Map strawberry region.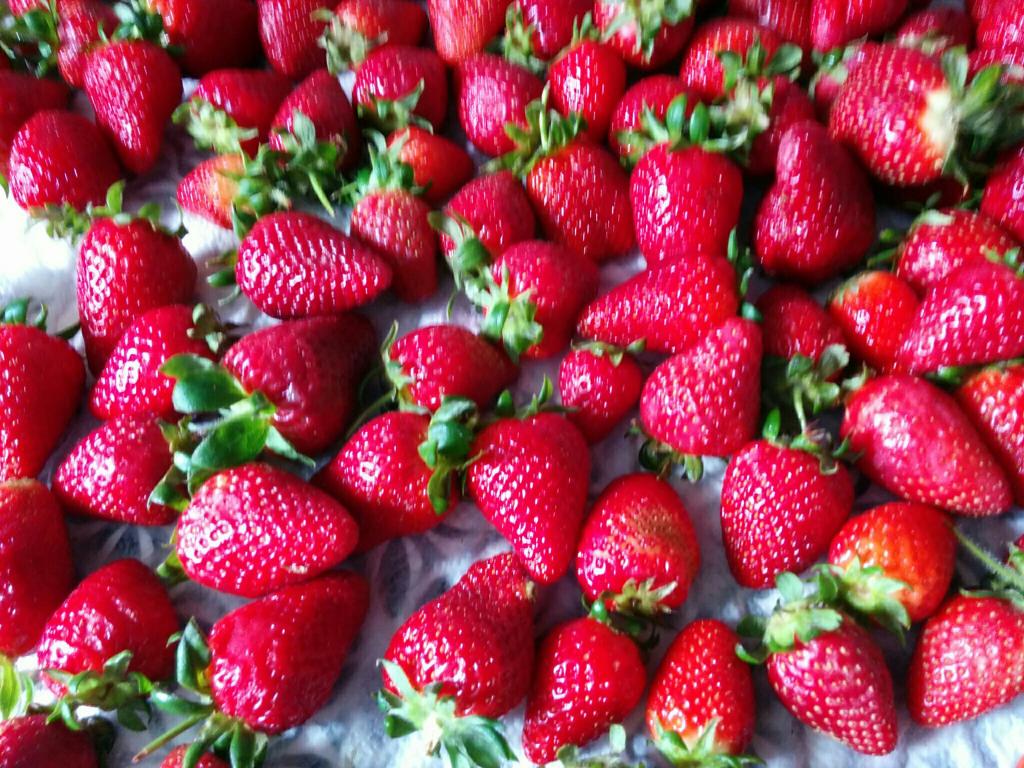
Mapped to [x1=257, y1=0, x2=331, y2=70].
